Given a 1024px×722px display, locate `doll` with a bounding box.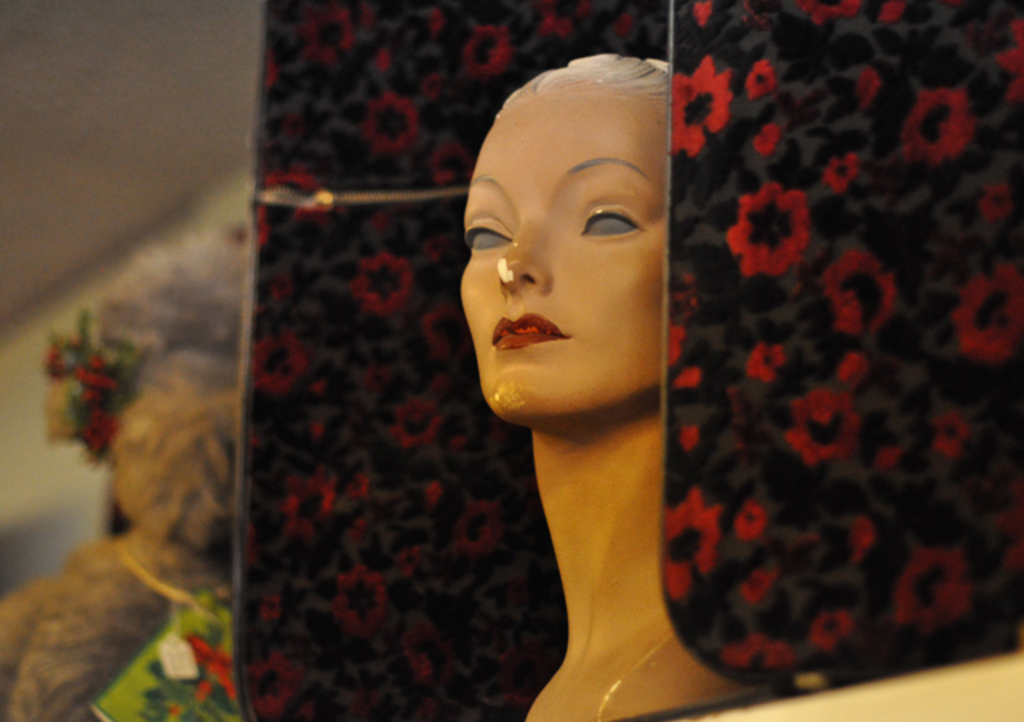
Located: pyautogui.locateOnScreen(405, 50, 731, 676).
